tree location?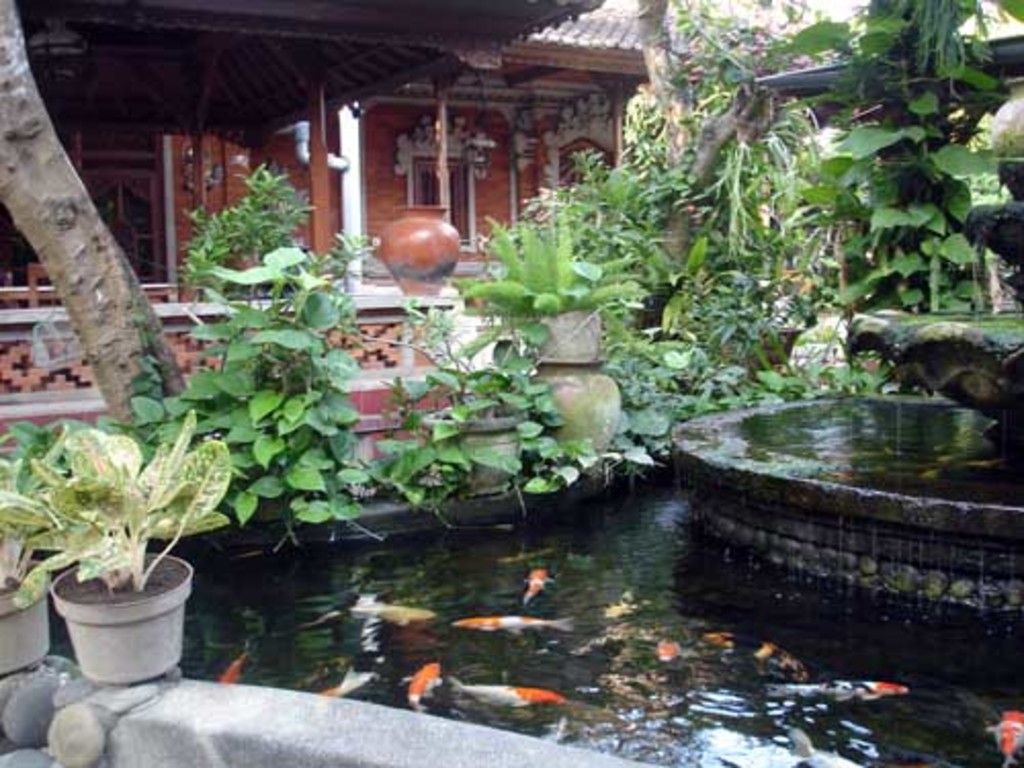
<box>627,0,879,319</box>
